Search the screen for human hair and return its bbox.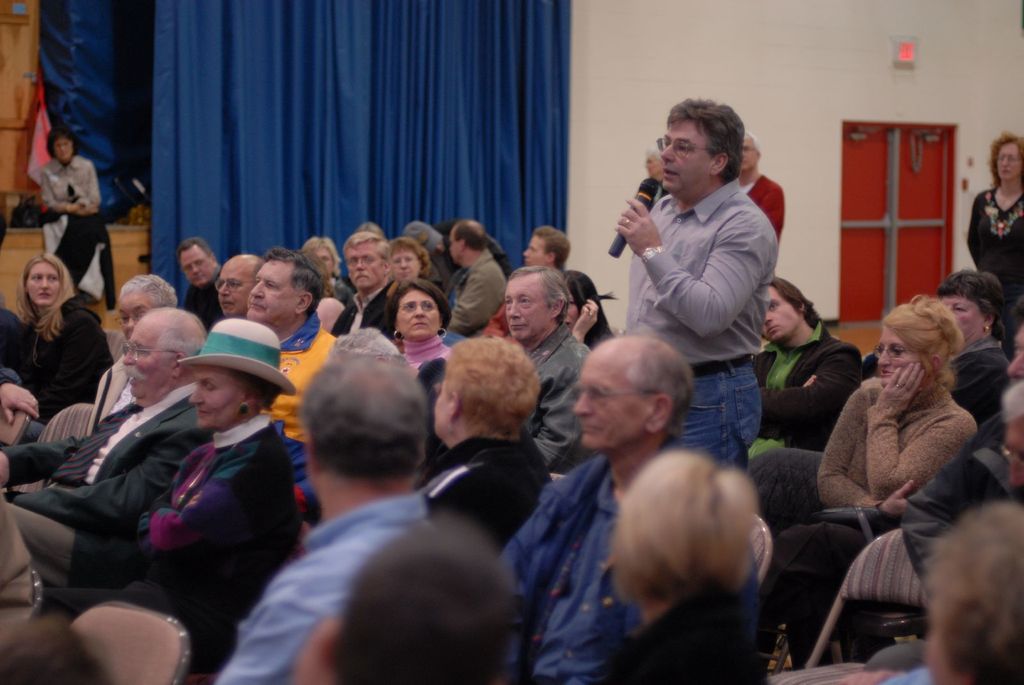
Found: (x1=664, y1=94, x2=744, y2=185).
